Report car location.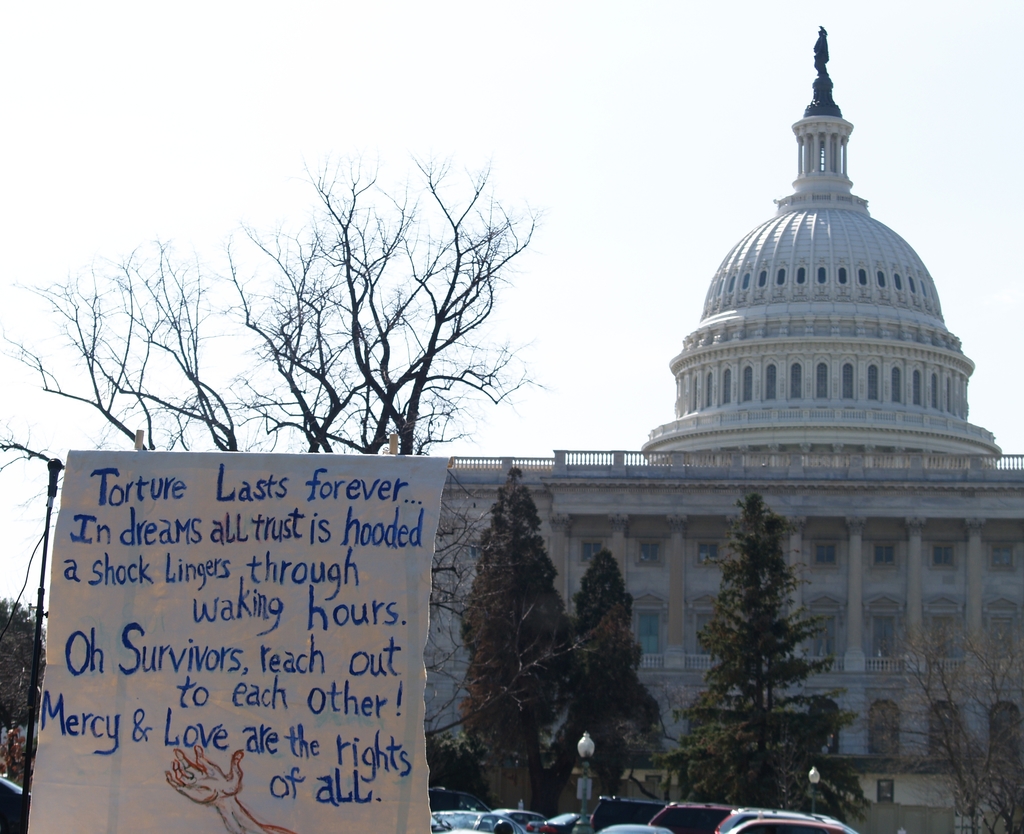
Report: x1=0, y1=780, x2=26, y2=833.
